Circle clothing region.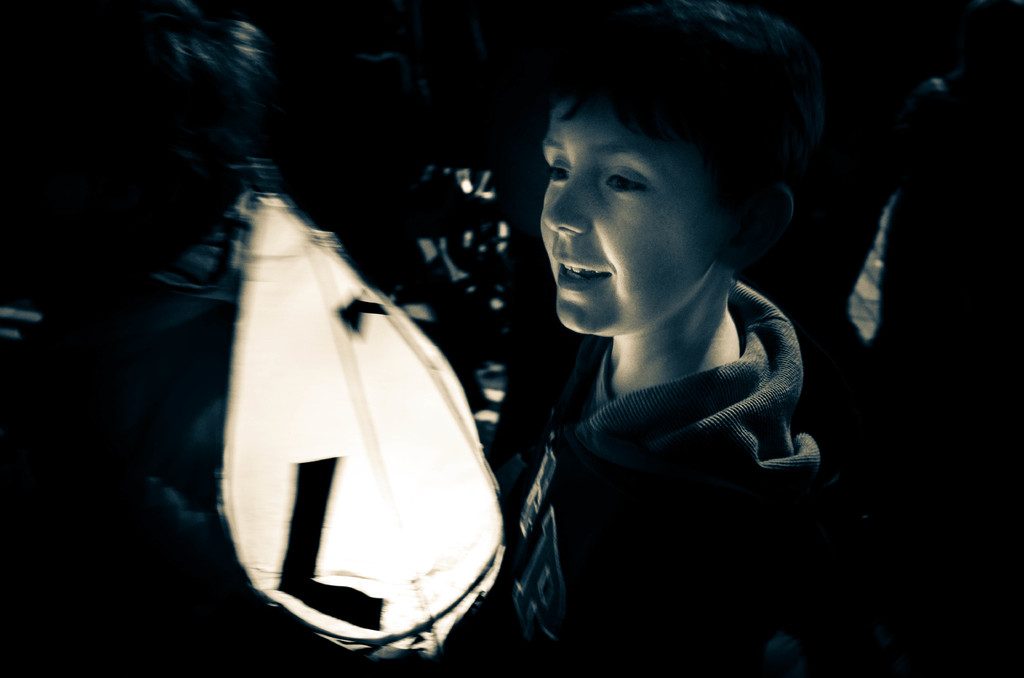
Region: 487/241/837/648.
